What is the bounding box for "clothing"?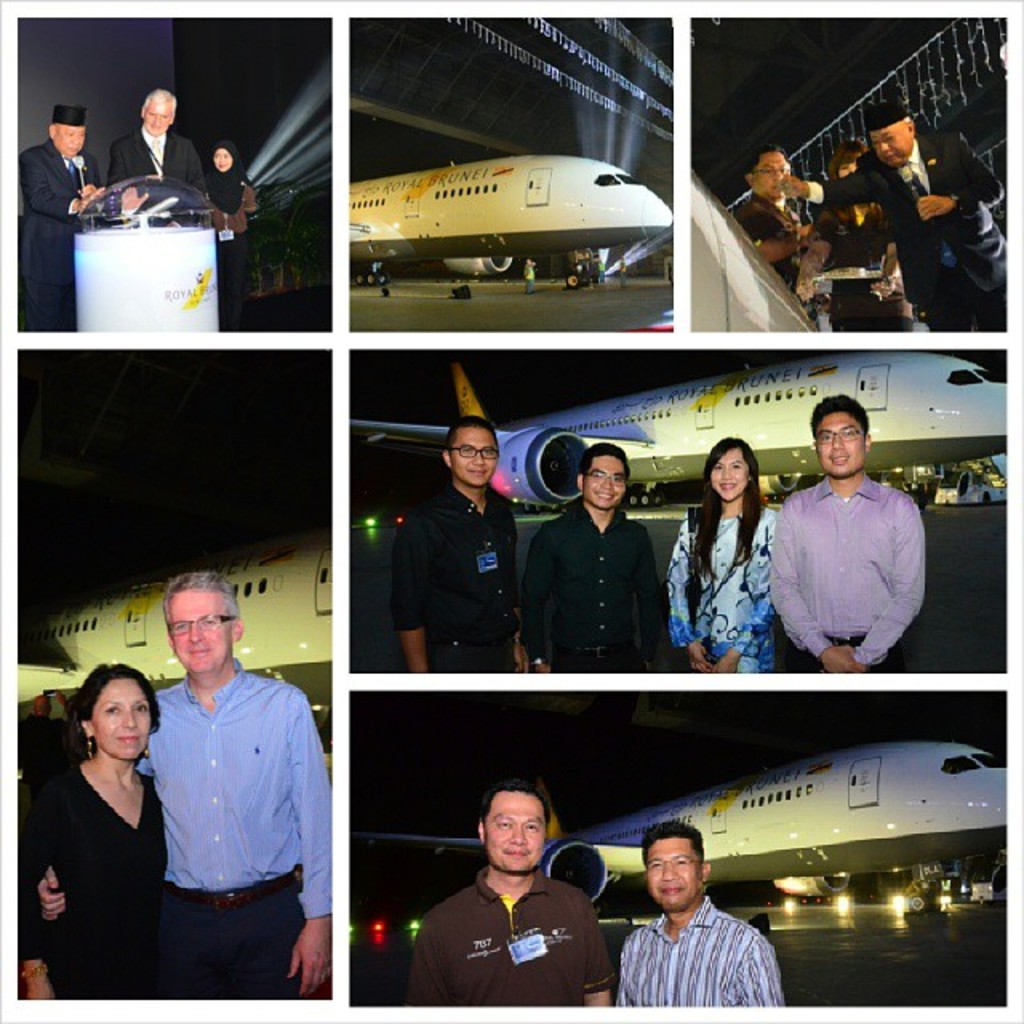
<box>106,126,203,198</box>.
